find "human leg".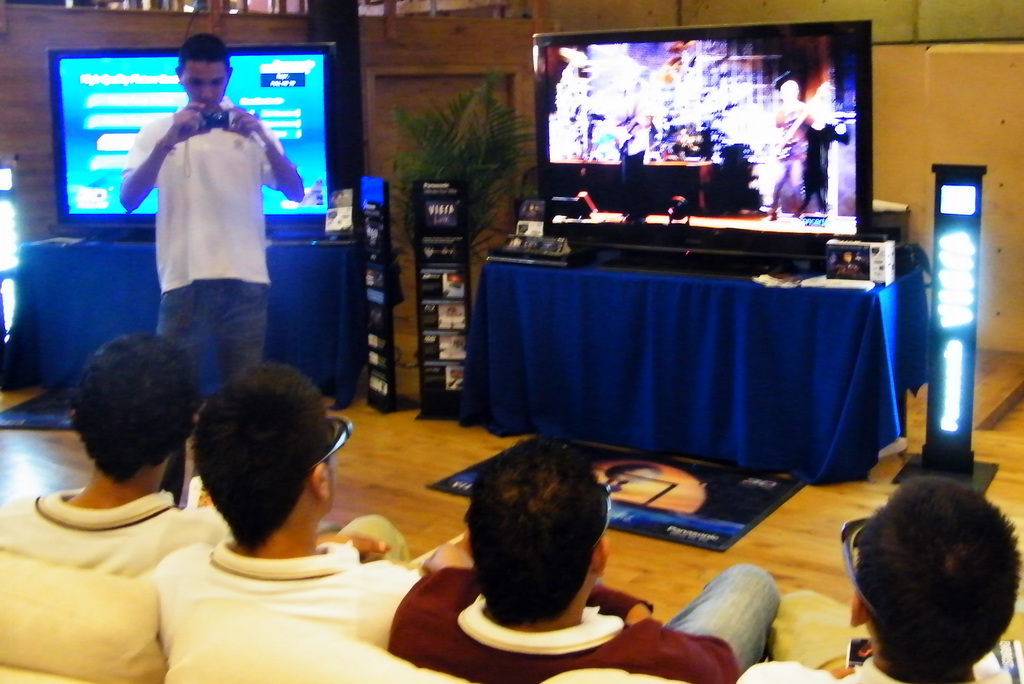
pyautogui.locateOnScreen(160, 256, 207, 507).
